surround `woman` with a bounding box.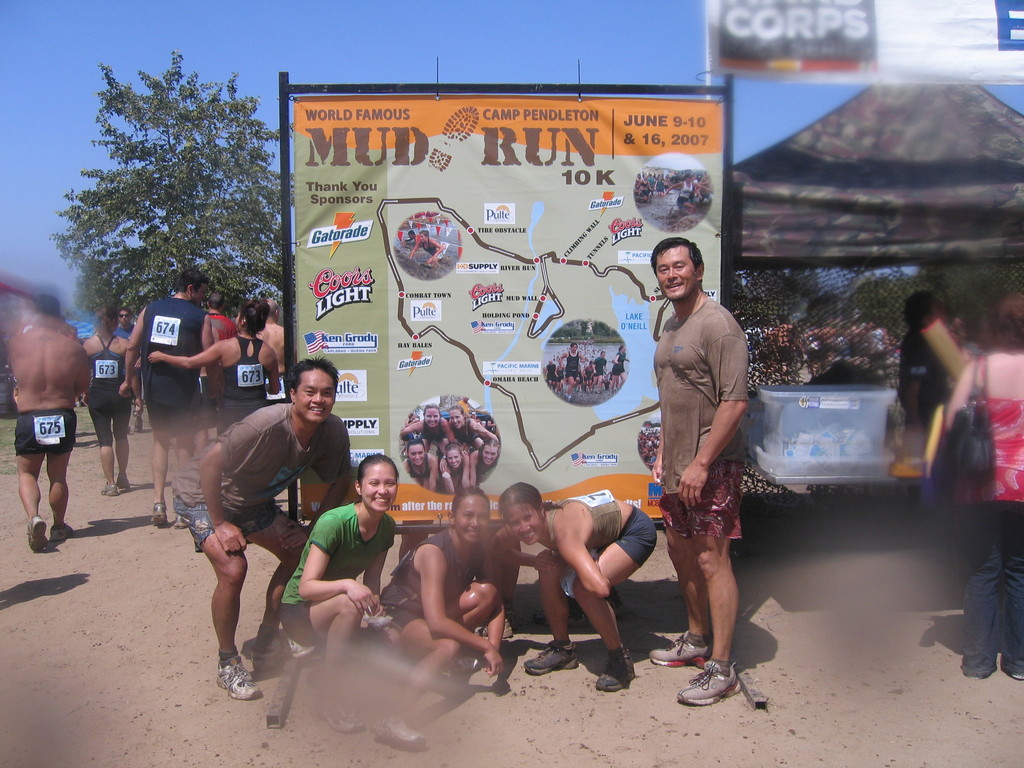
l=489, t=476, r=664, b=697.
